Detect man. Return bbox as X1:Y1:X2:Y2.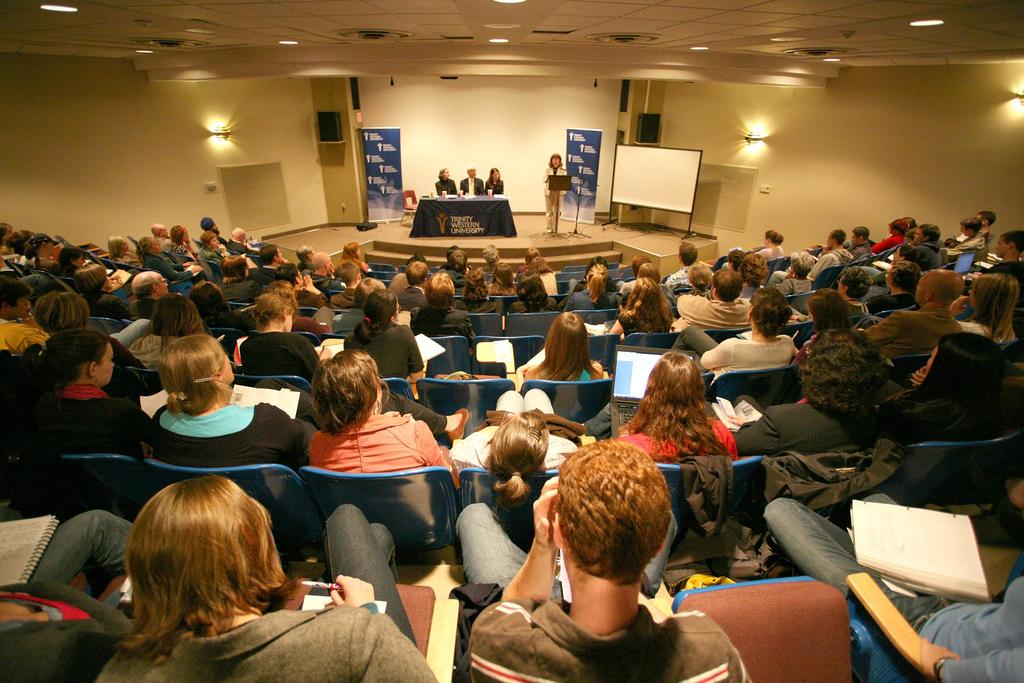
875:219:916:255.
